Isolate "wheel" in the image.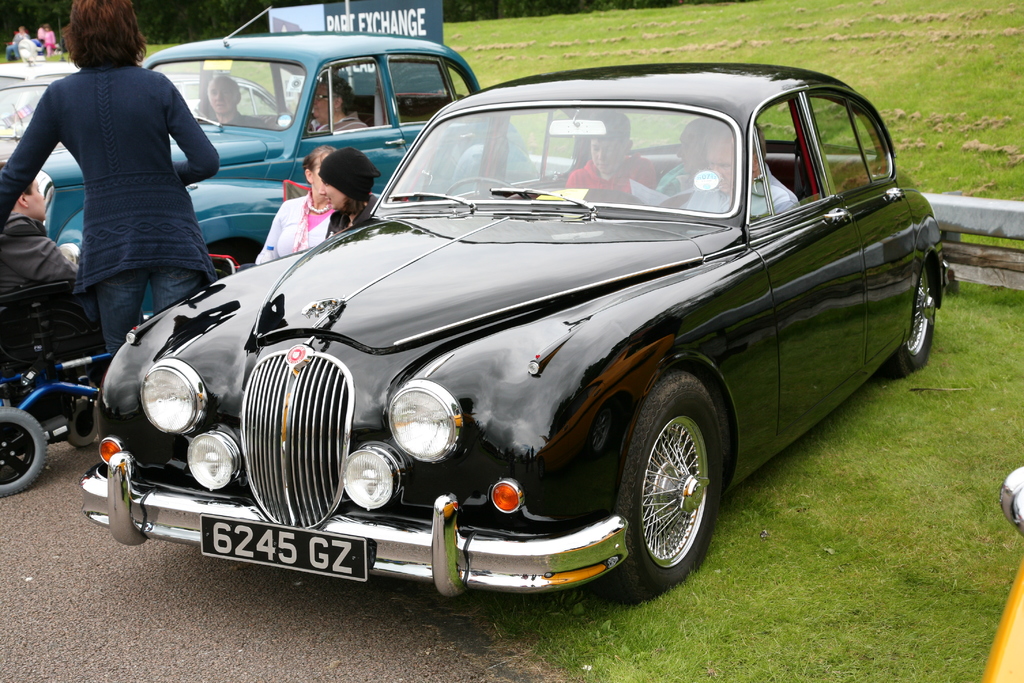
Isolated region: [445,177,520,200].
